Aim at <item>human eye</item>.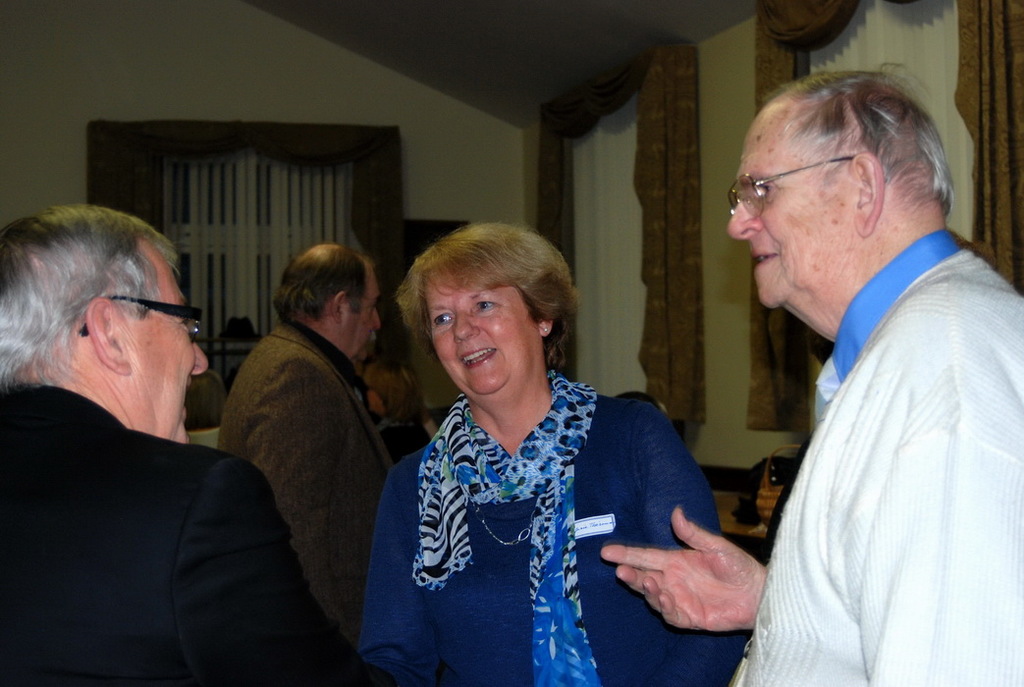
Aimed at [left=758, top=183, right=776, bottom=204].
